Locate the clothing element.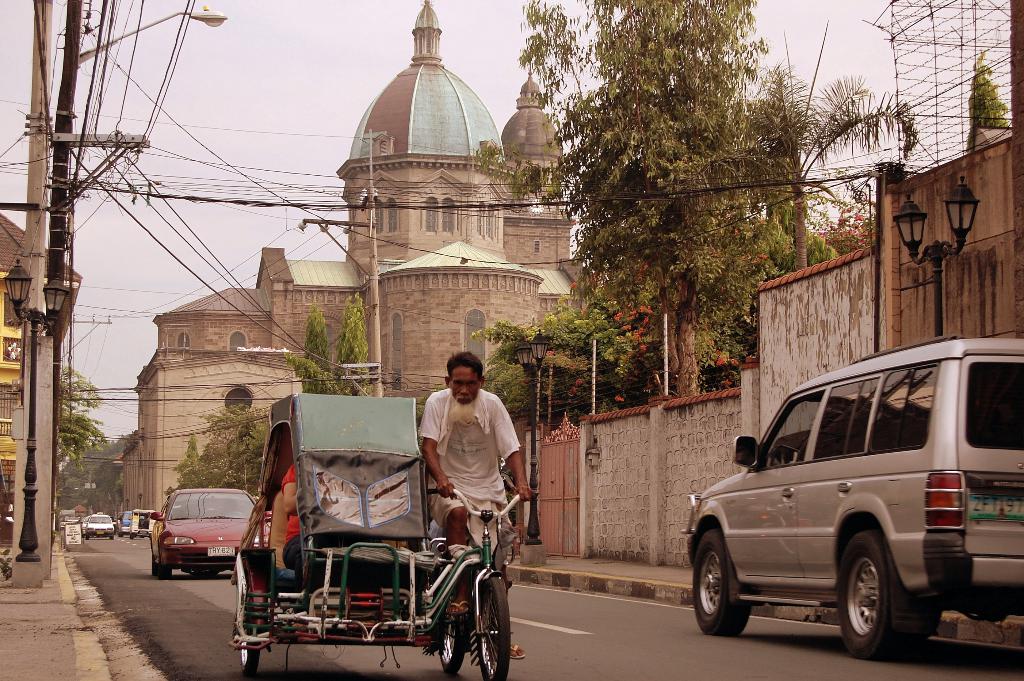
Element bbox: bbox=[422, 381, 522, 560].
